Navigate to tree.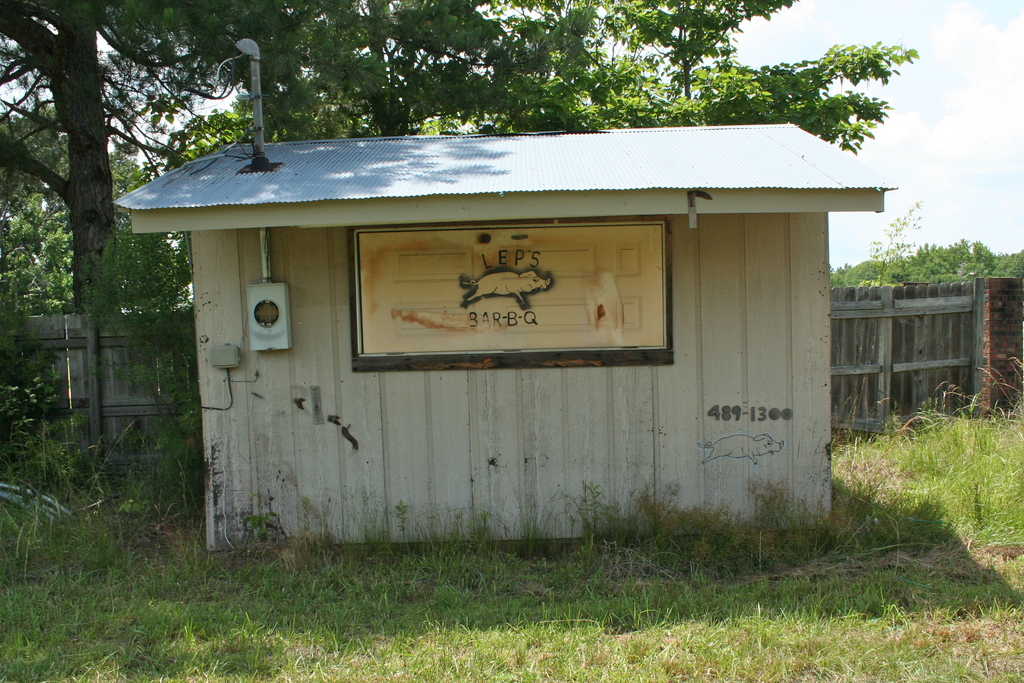
Navigation target: [569, 0, 930, 140].
